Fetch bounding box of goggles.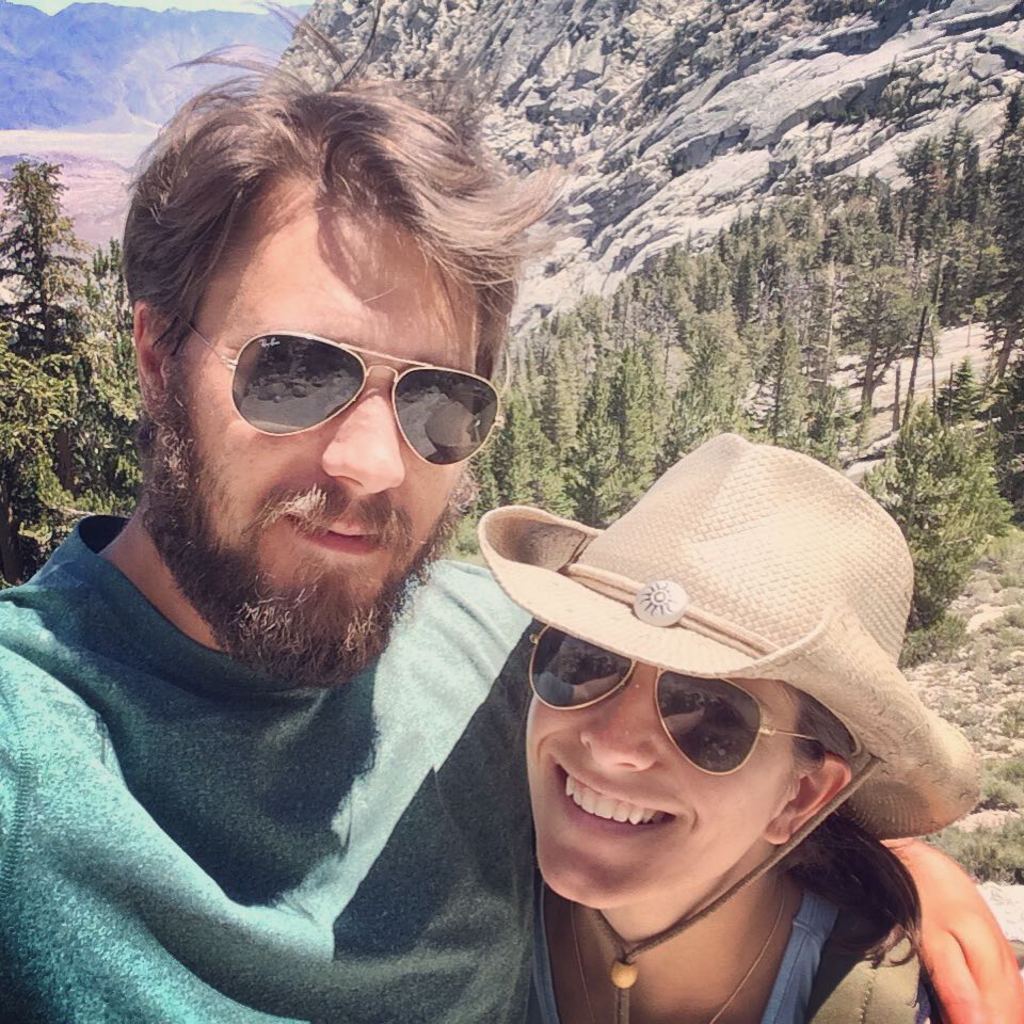
Bbox: [522, 639, 825, 766].
